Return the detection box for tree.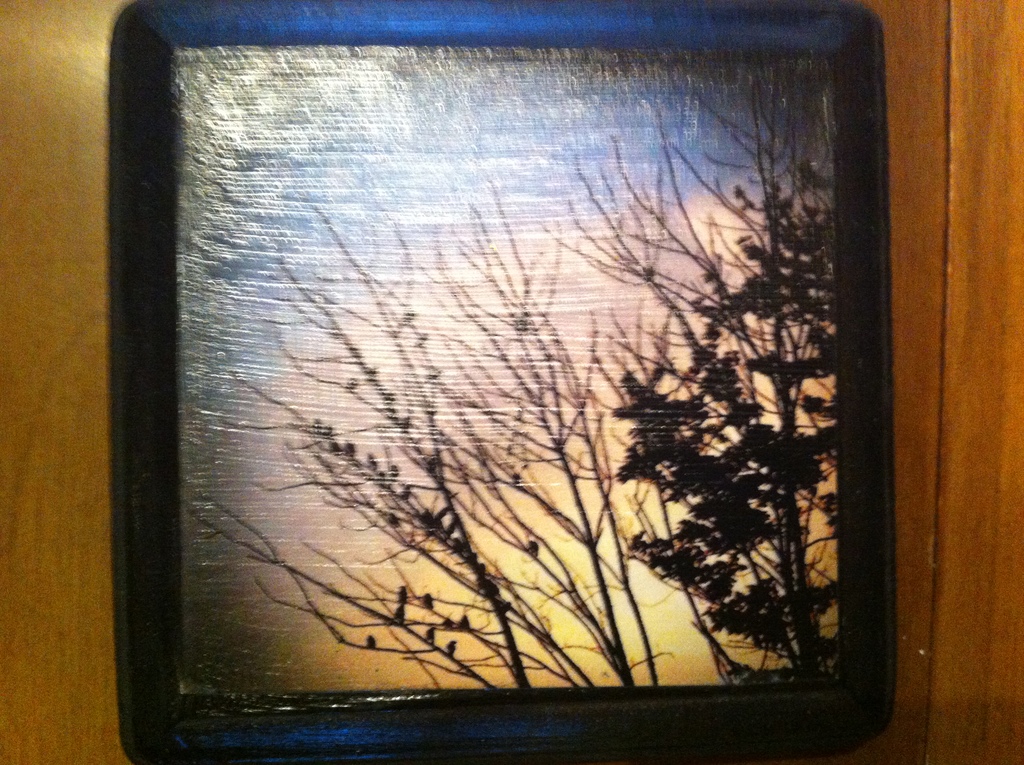
BBox(188, 53, 843, 691).
